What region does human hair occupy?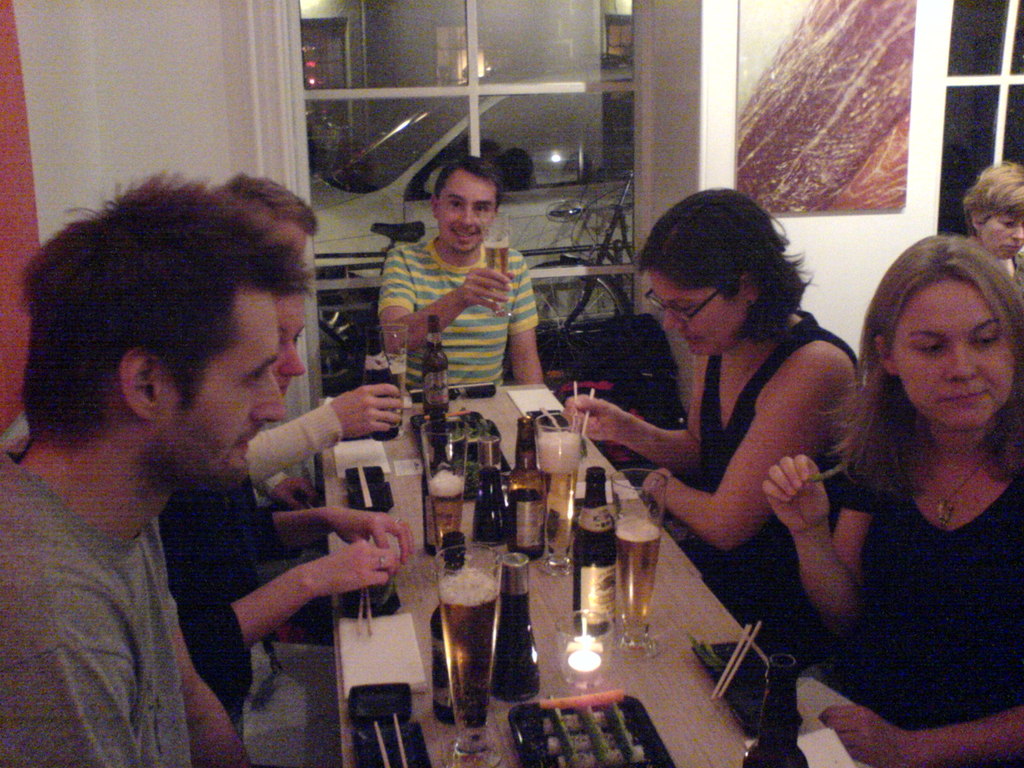
965/159/1023/227.
